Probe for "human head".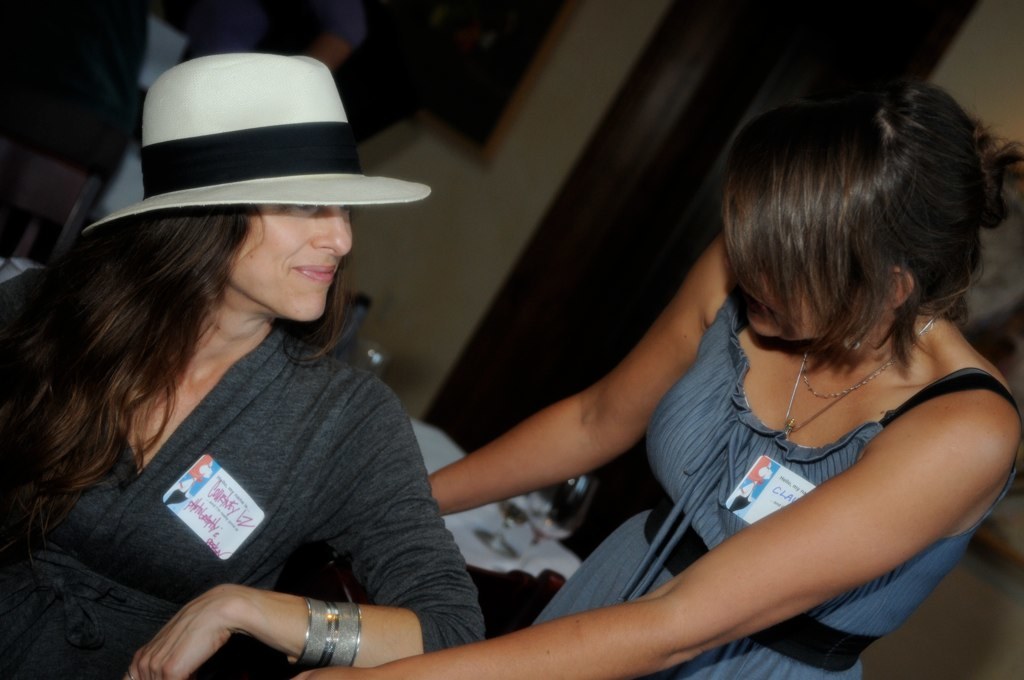
Probe result: <region>142, 58, 355, 326</region>.
